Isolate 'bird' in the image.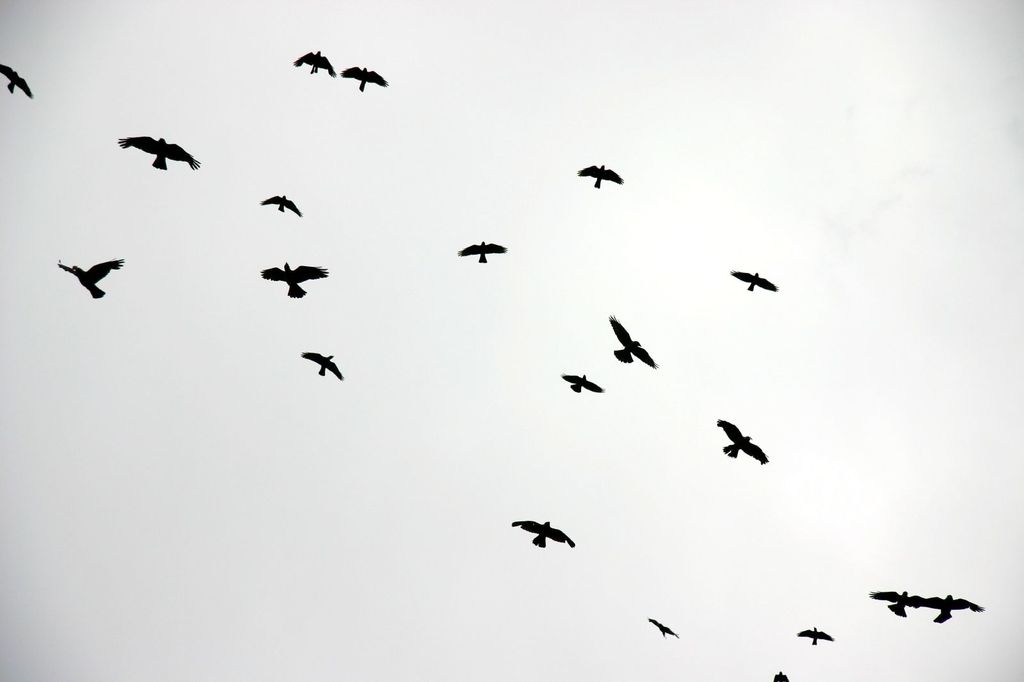
Isolated region: 294 50 334 80.
